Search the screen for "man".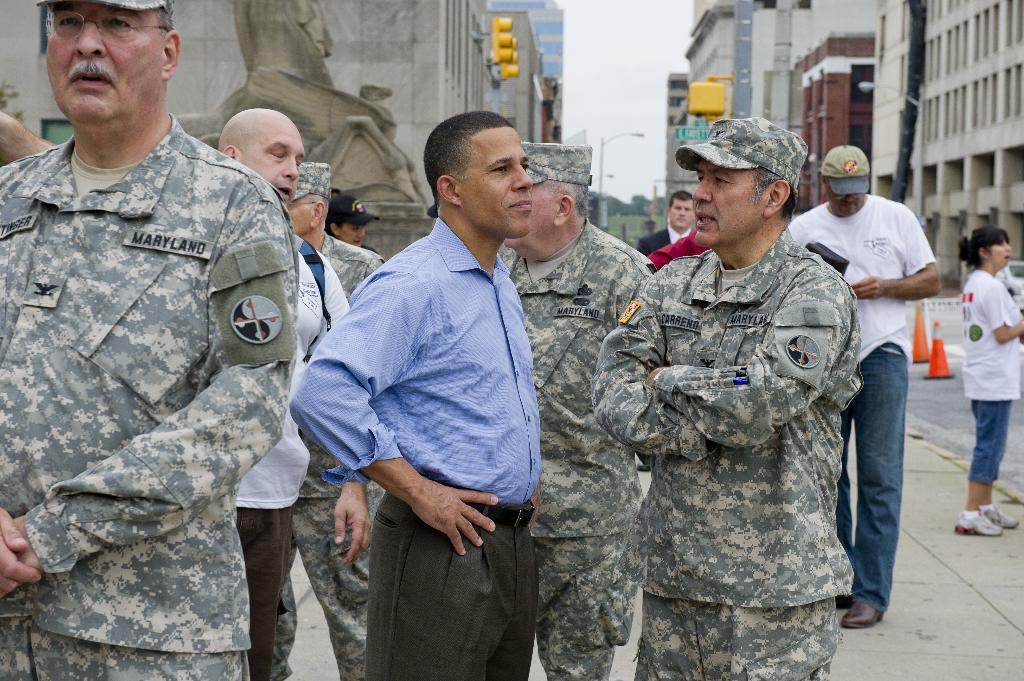
Found at {"x1": 210, "y1": 108, "x2": 329, "y2": 680}.
